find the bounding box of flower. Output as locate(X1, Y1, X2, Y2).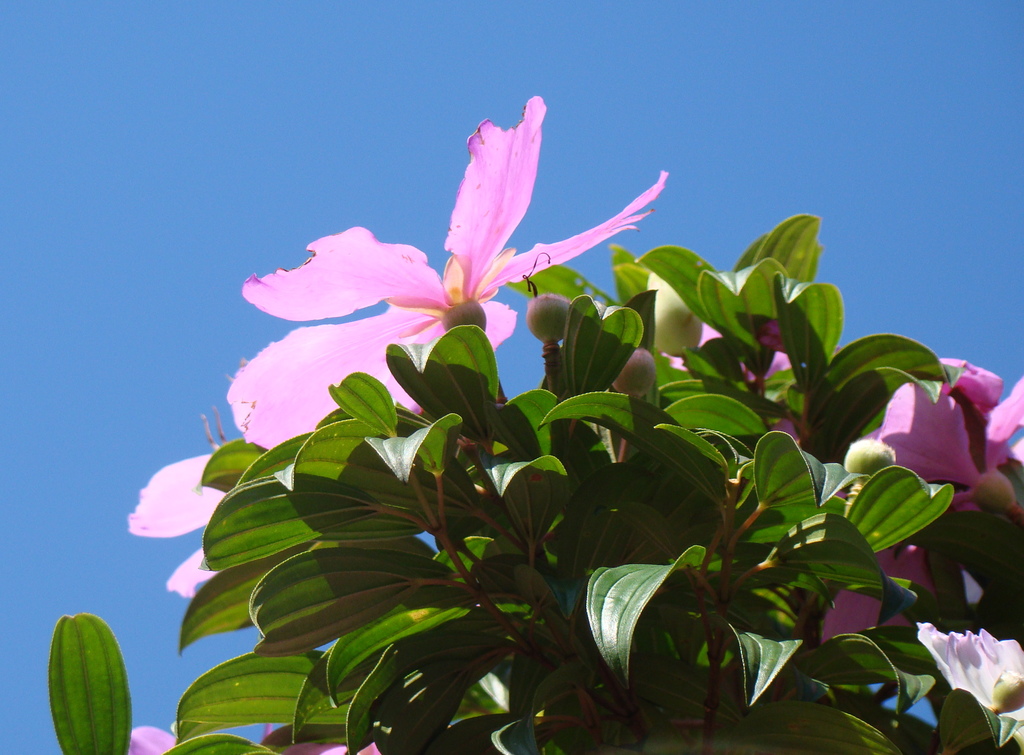
locate(815, 355, 1023, 642).
